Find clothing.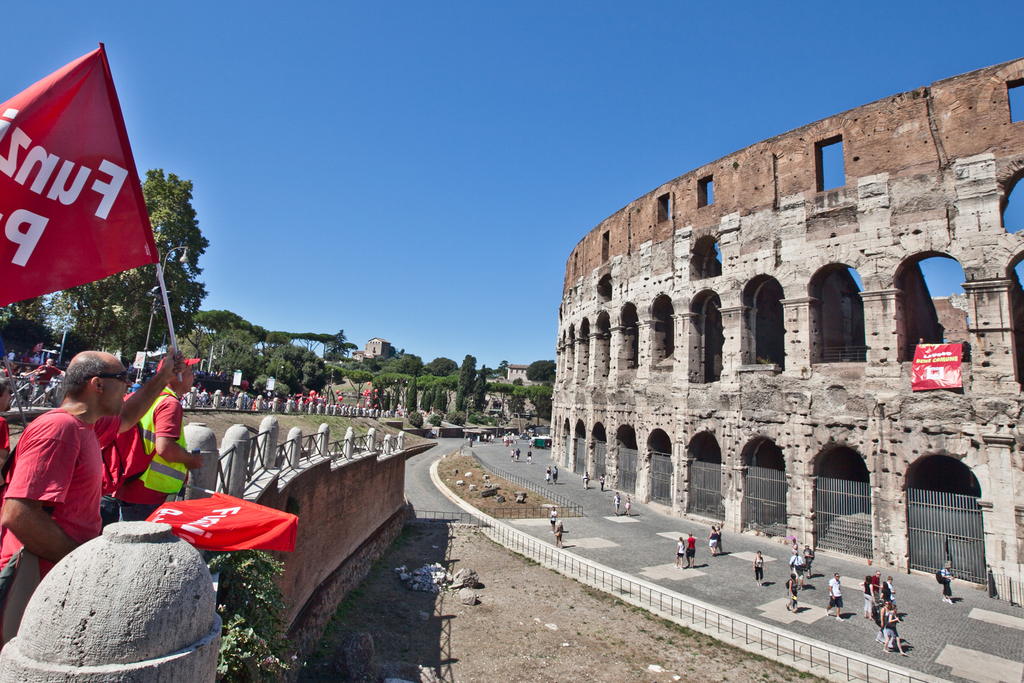
crop(884, 610, 899, 641).
